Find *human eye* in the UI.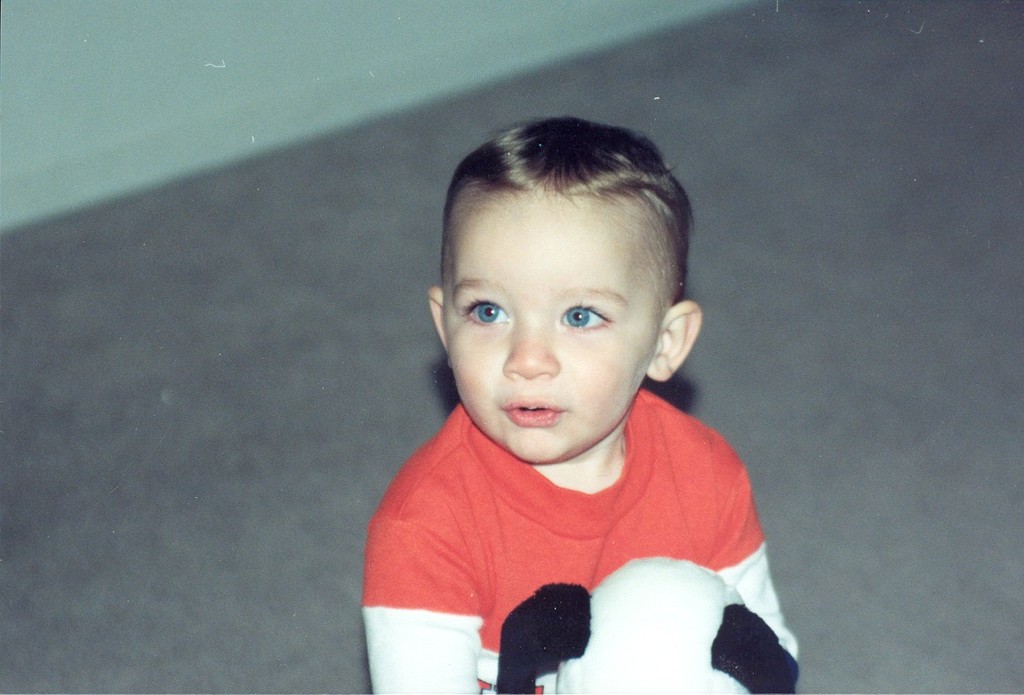
UI element at {"x1": 458, "y1": 291, "x2": 510, "y2": 330}.
